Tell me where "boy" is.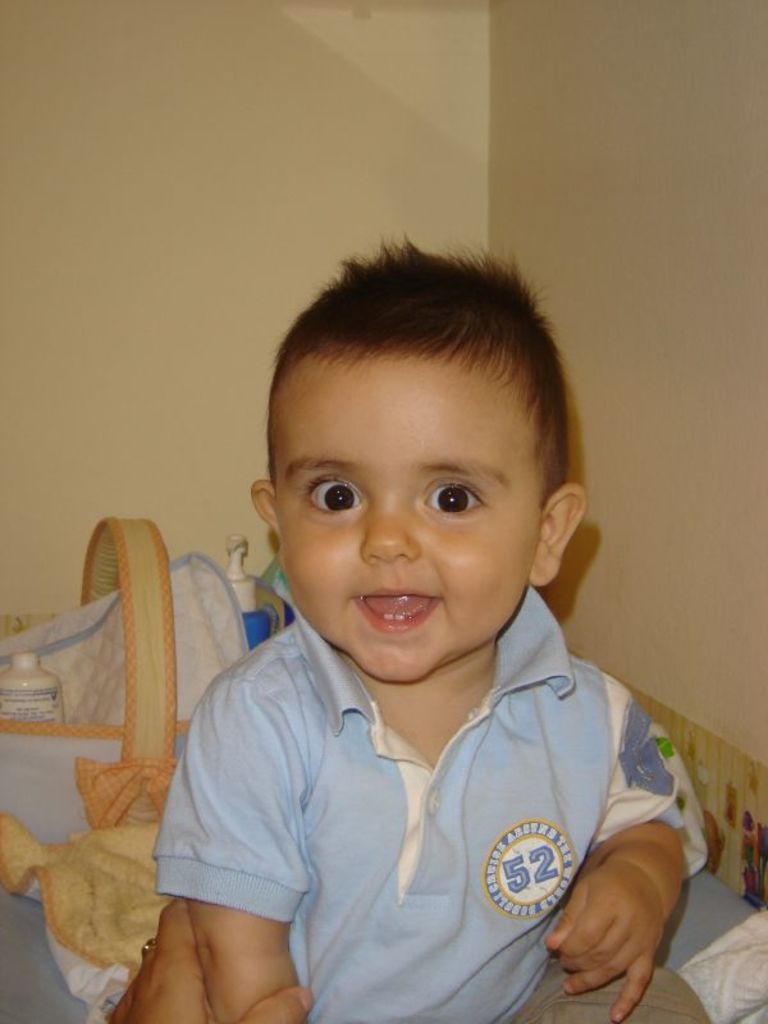
"boy" is at locate(142, 234, 733, 1023).
